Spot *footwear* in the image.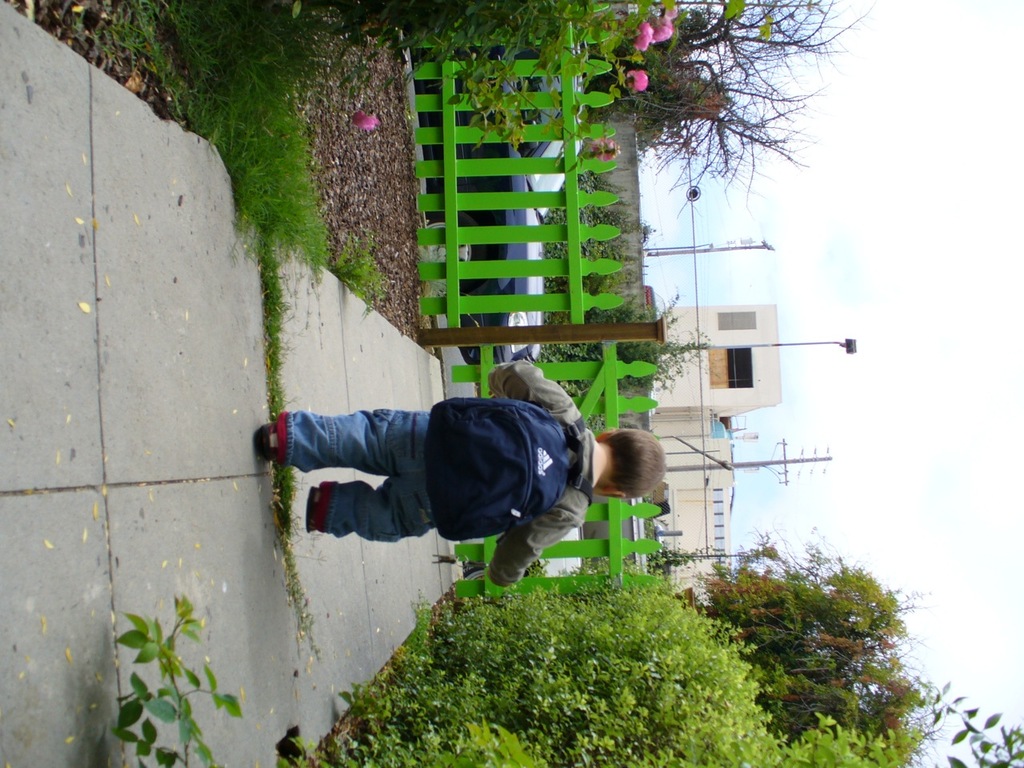
*footwear* found at [304, 486, 322, 534].
